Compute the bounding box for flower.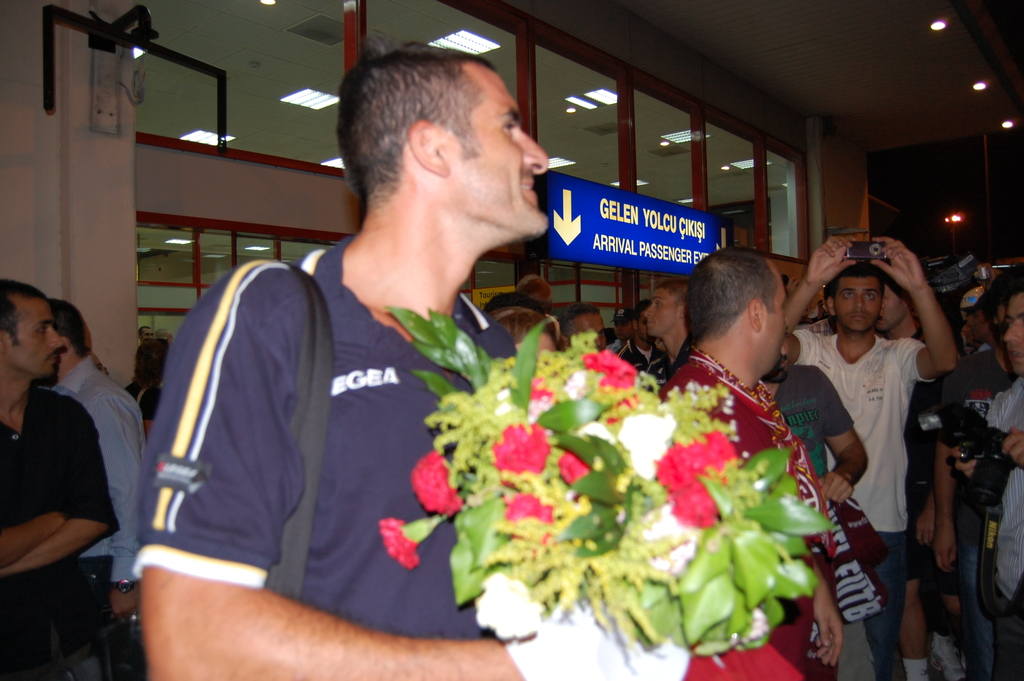
473:571:539:645.
